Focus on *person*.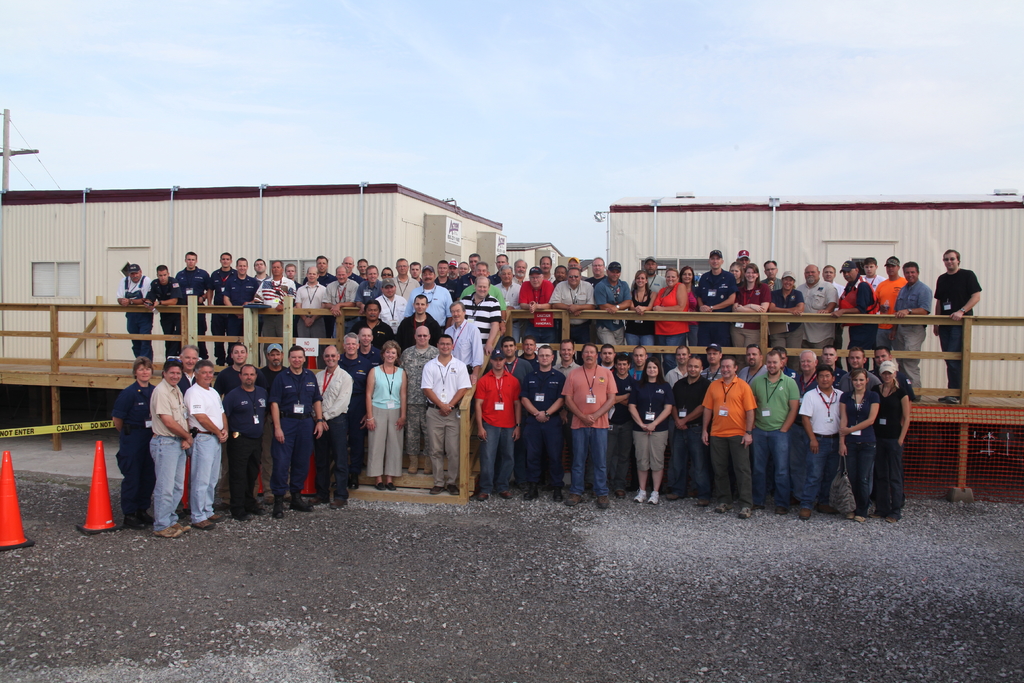
Focused at pyautogui.locateOnScreen(799, 368, 842, 519).
